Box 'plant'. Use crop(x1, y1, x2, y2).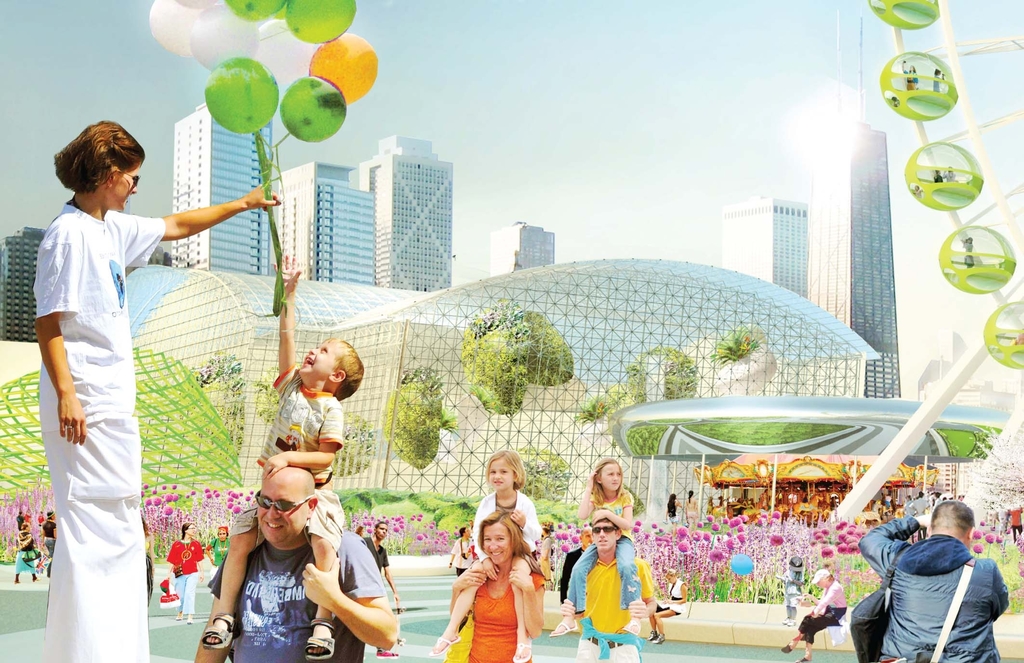
crop(570, 389, 624, 423).
